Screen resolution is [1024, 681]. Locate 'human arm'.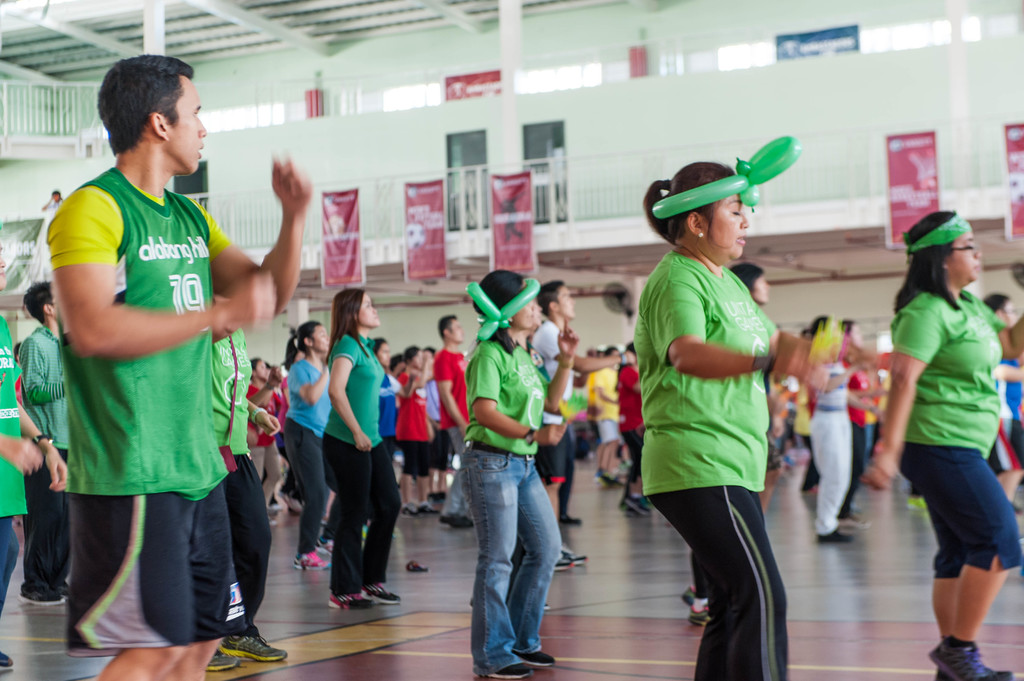
(x1=845, y1=393, x2=884, y2=429).
